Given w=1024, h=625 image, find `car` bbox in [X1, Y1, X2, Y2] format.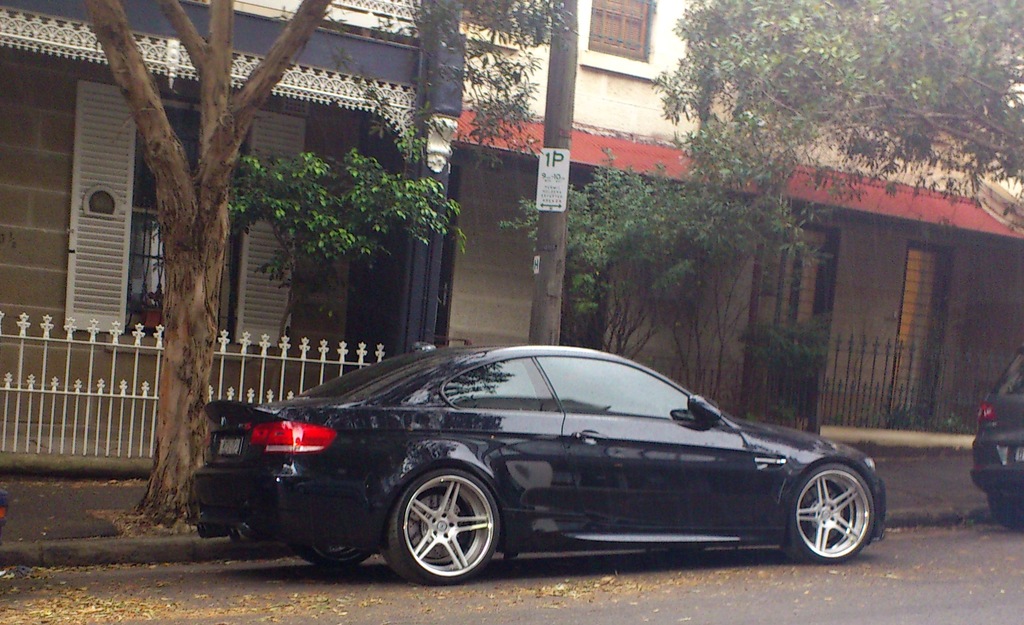
[970, 343, 1023, 541].
